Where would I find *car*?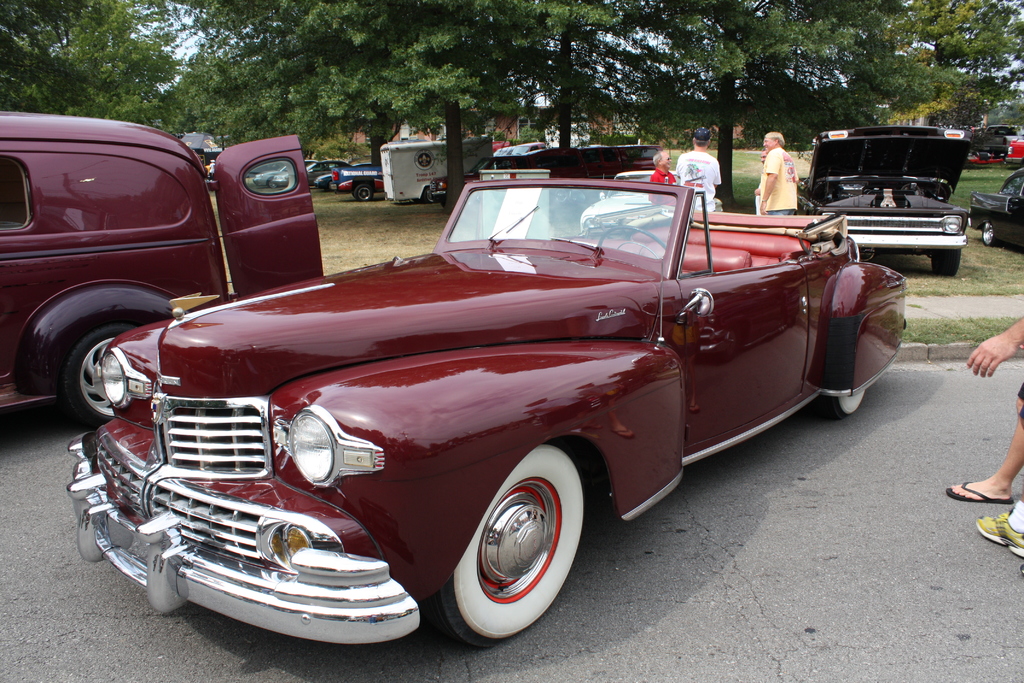
At [0, 110, 318, 427].
